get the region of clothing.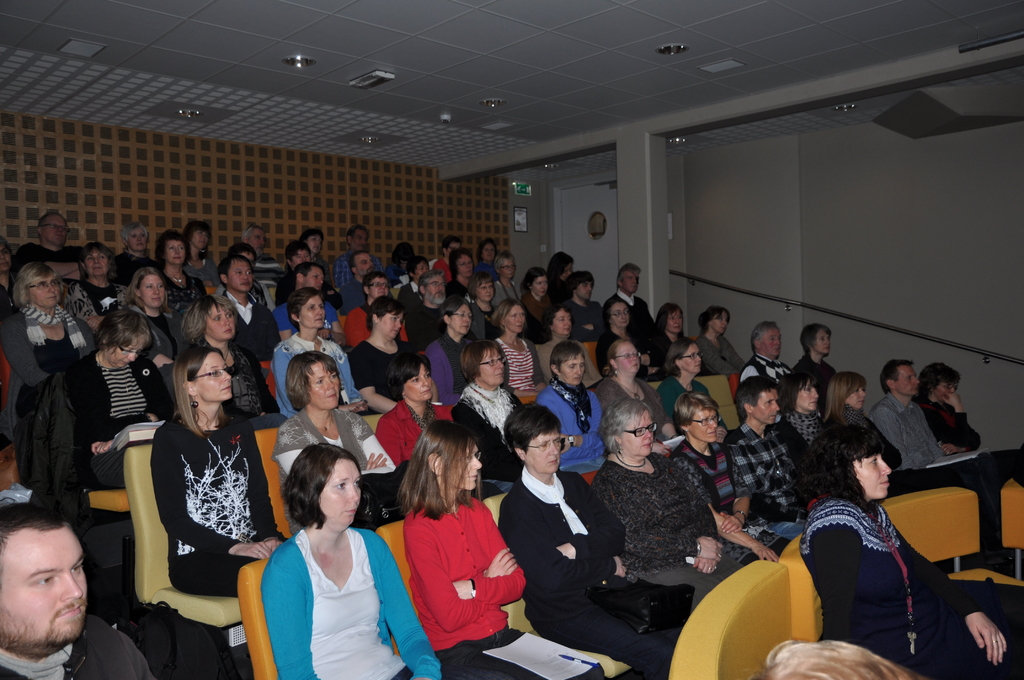
920,385,982,454.
